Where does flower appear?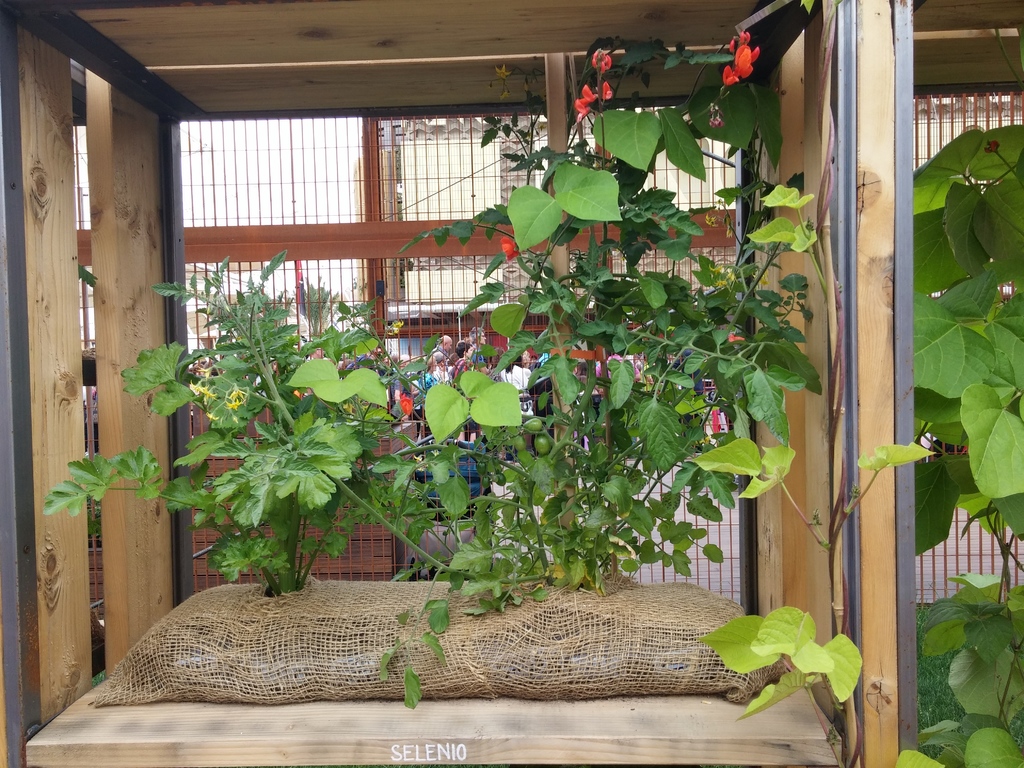
Appears at pyautogui.locateOnScreen(223, 399, 244, 412).
